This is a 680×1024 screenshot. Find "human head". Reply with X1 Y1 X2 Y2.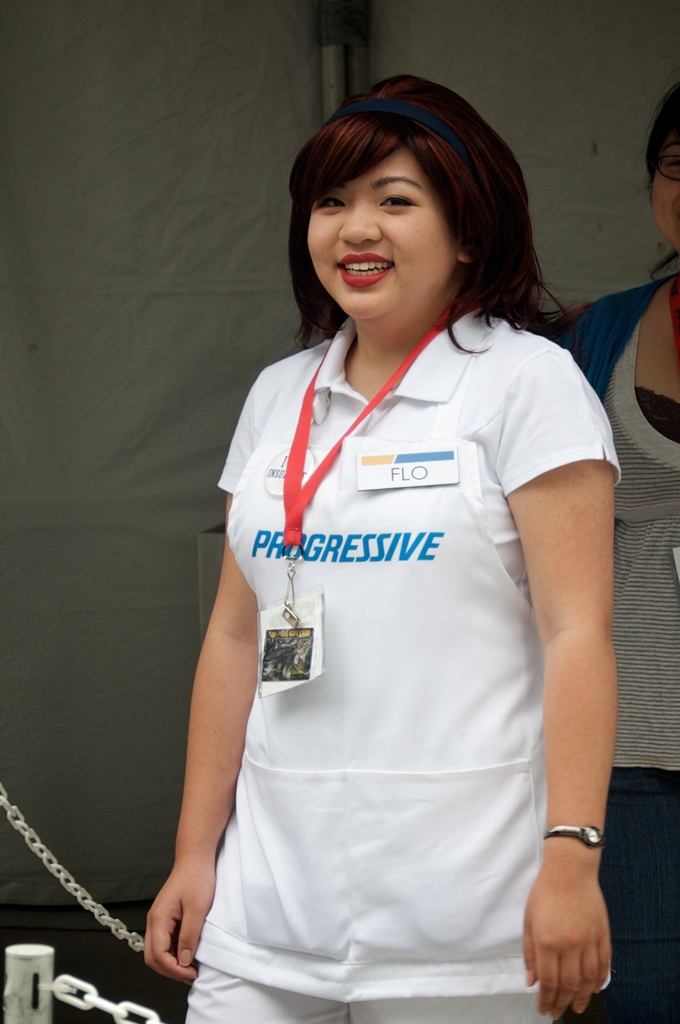
639 80 679 248.
